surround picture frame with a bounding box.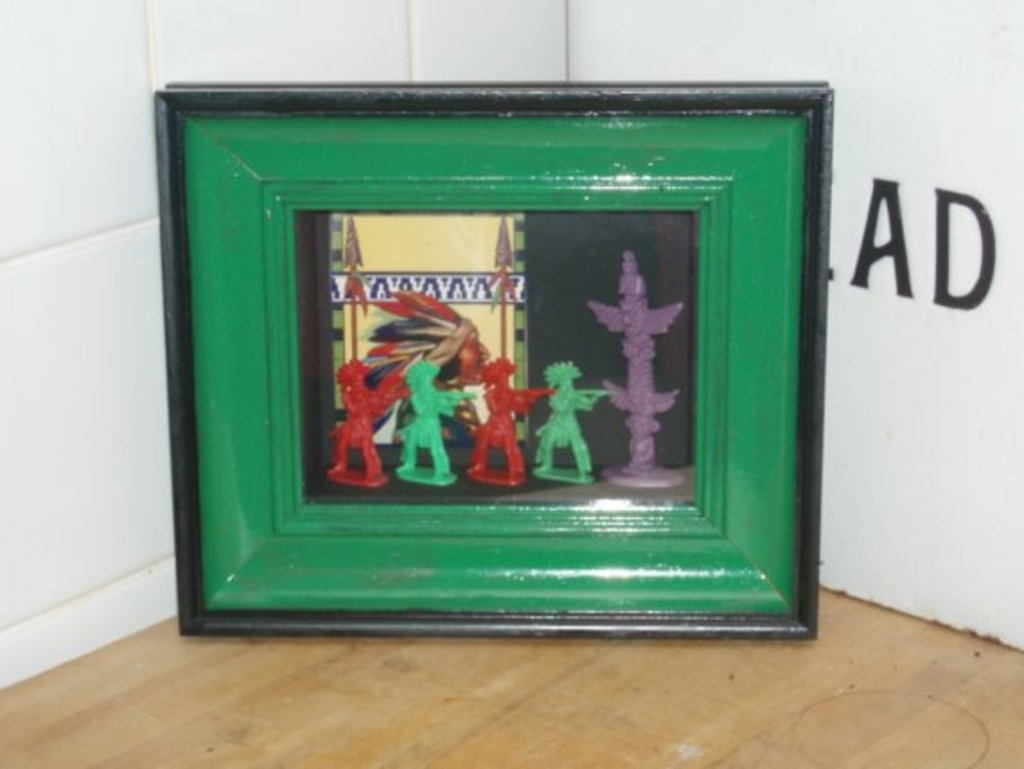
[left=154, top=77, right=817, bottom=640].
